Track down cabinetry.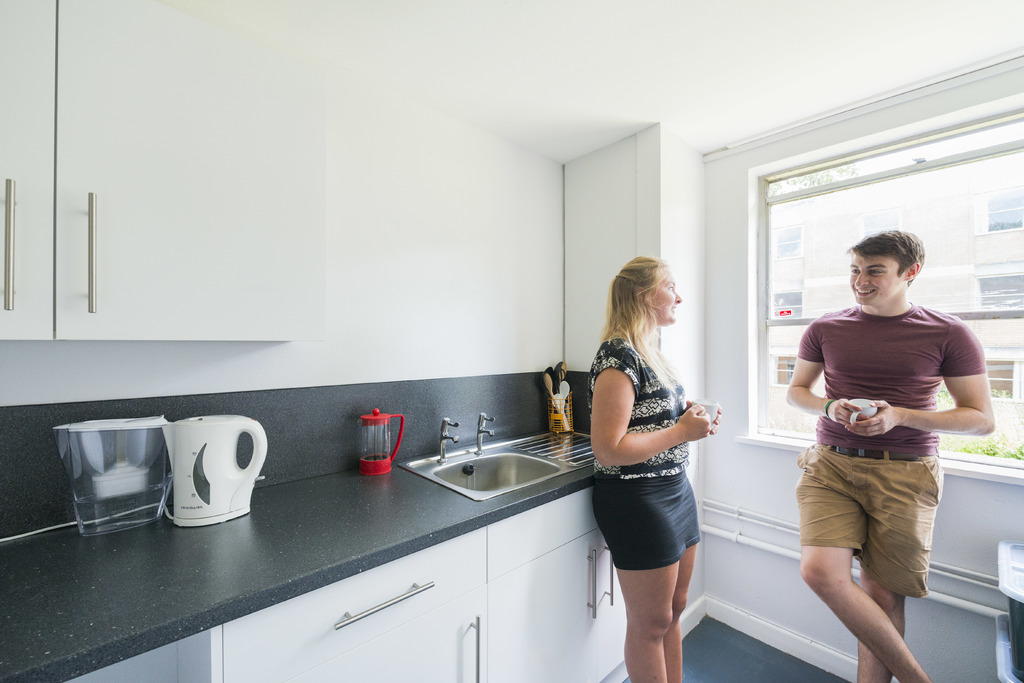
Tracked to BBox(0, 0, 317, 339).
